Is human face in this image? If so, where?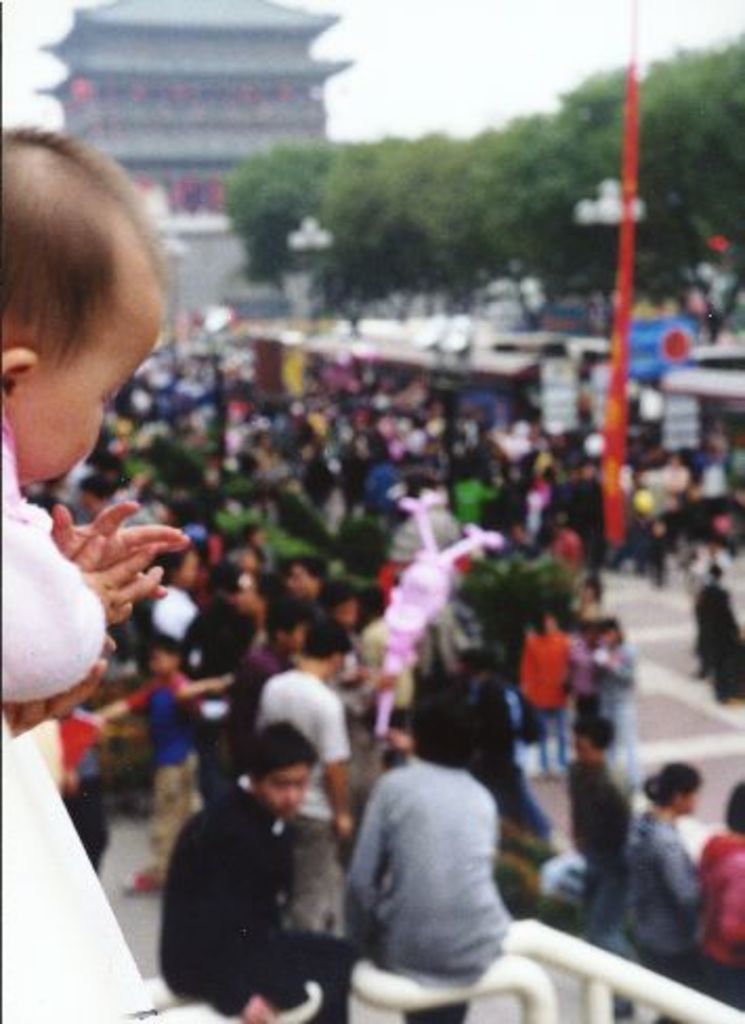
Yes, at [256,770,306,818].
